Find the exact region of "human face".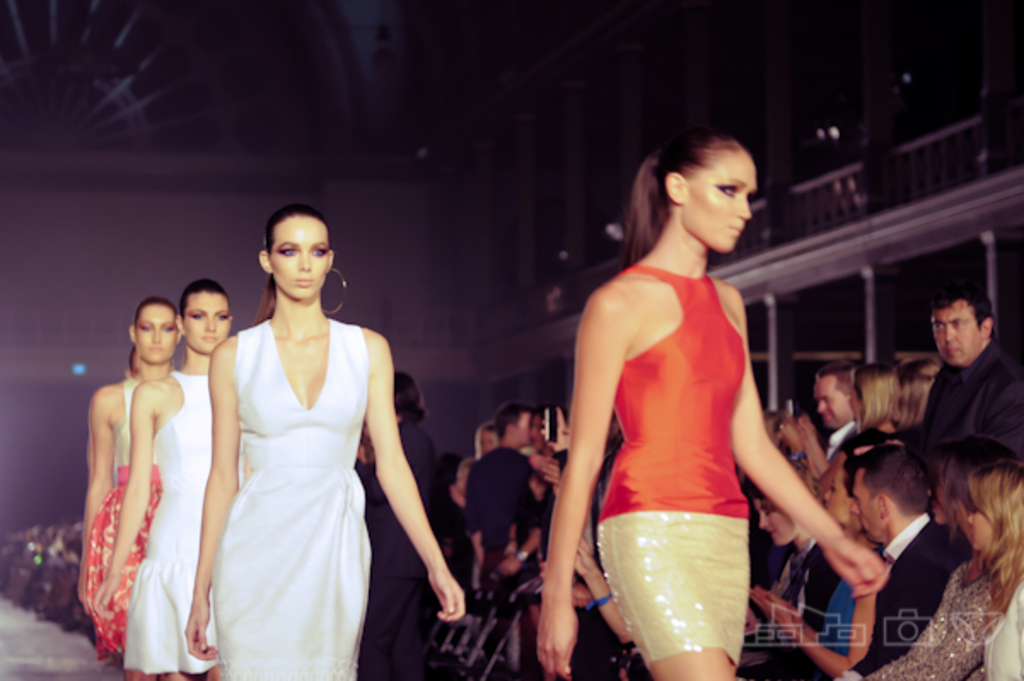
Exact region: [x1=683, y1=150, x2=758, y2=253].
